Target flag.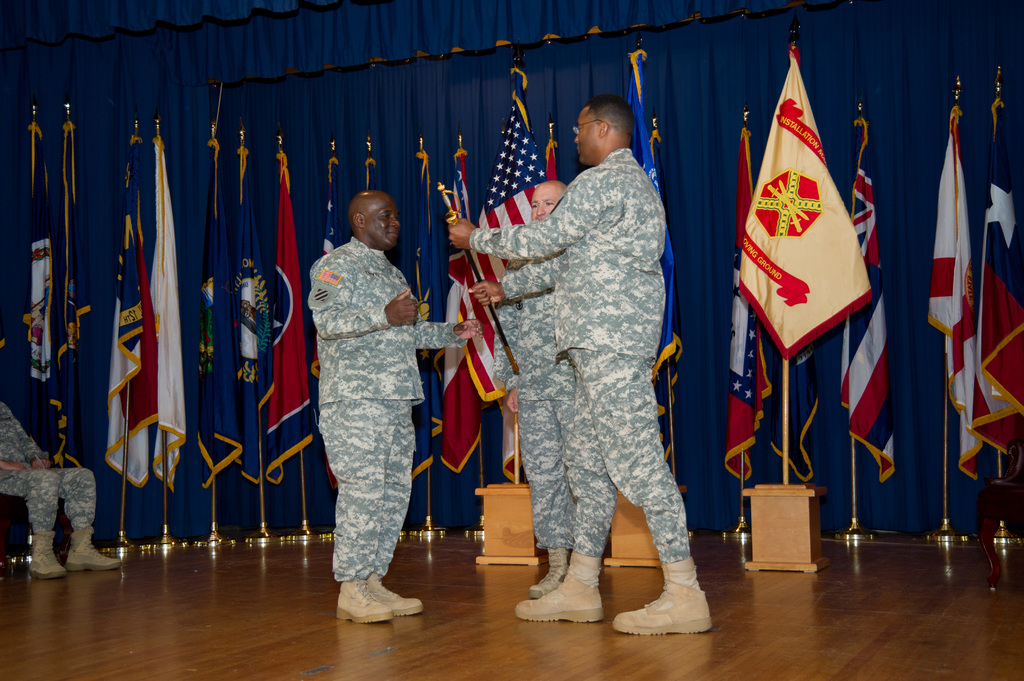
Target region: [438,157,515,477].
